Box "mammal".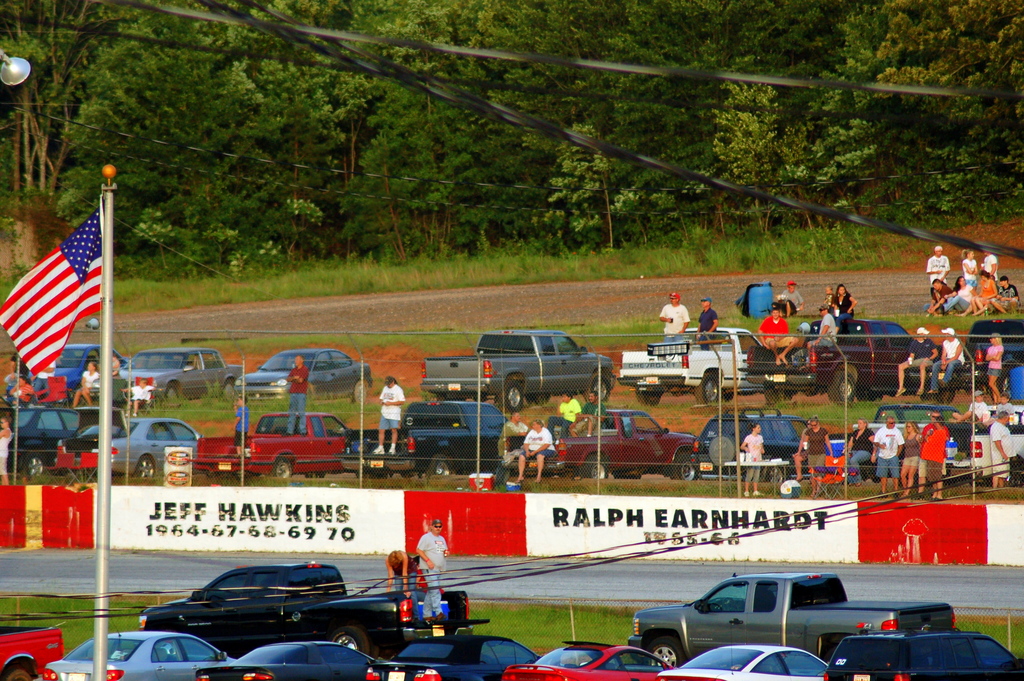
BBox(925, 326, 967, 394).
